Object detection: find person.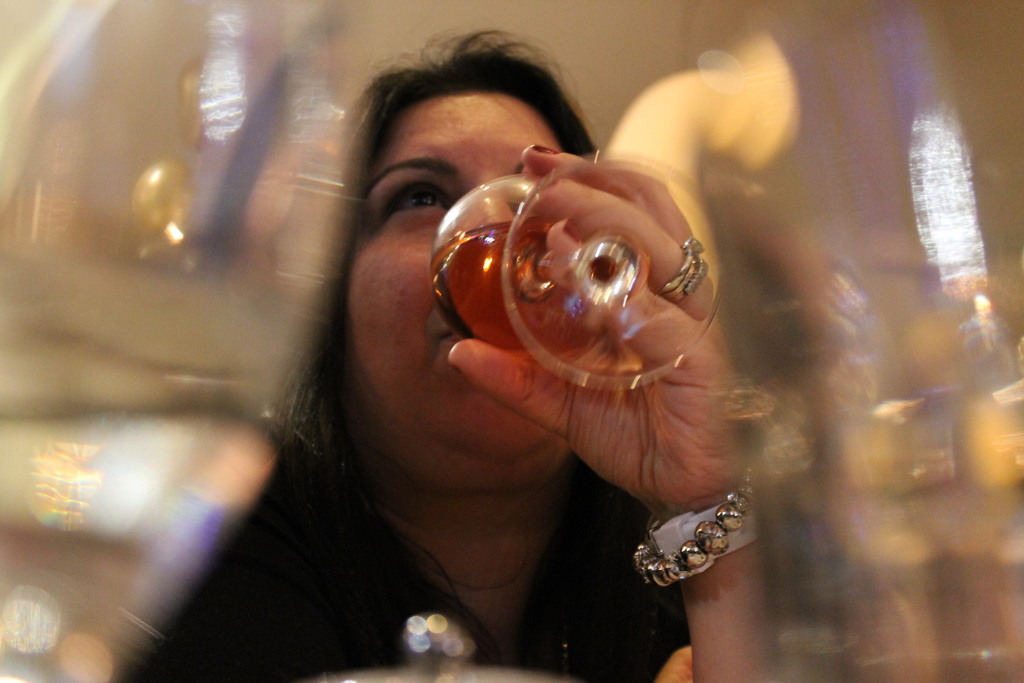
<region>110, 37, 791, 680</region>.
